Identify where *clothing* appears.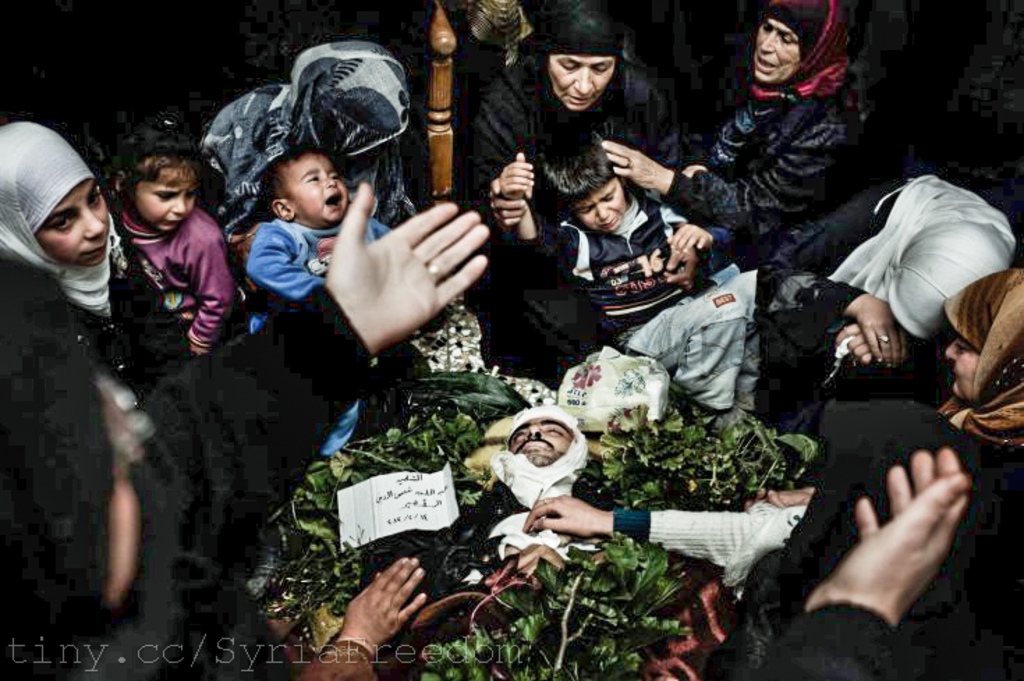
Appears at (left=467, top=43, right=673, bottom=366).
